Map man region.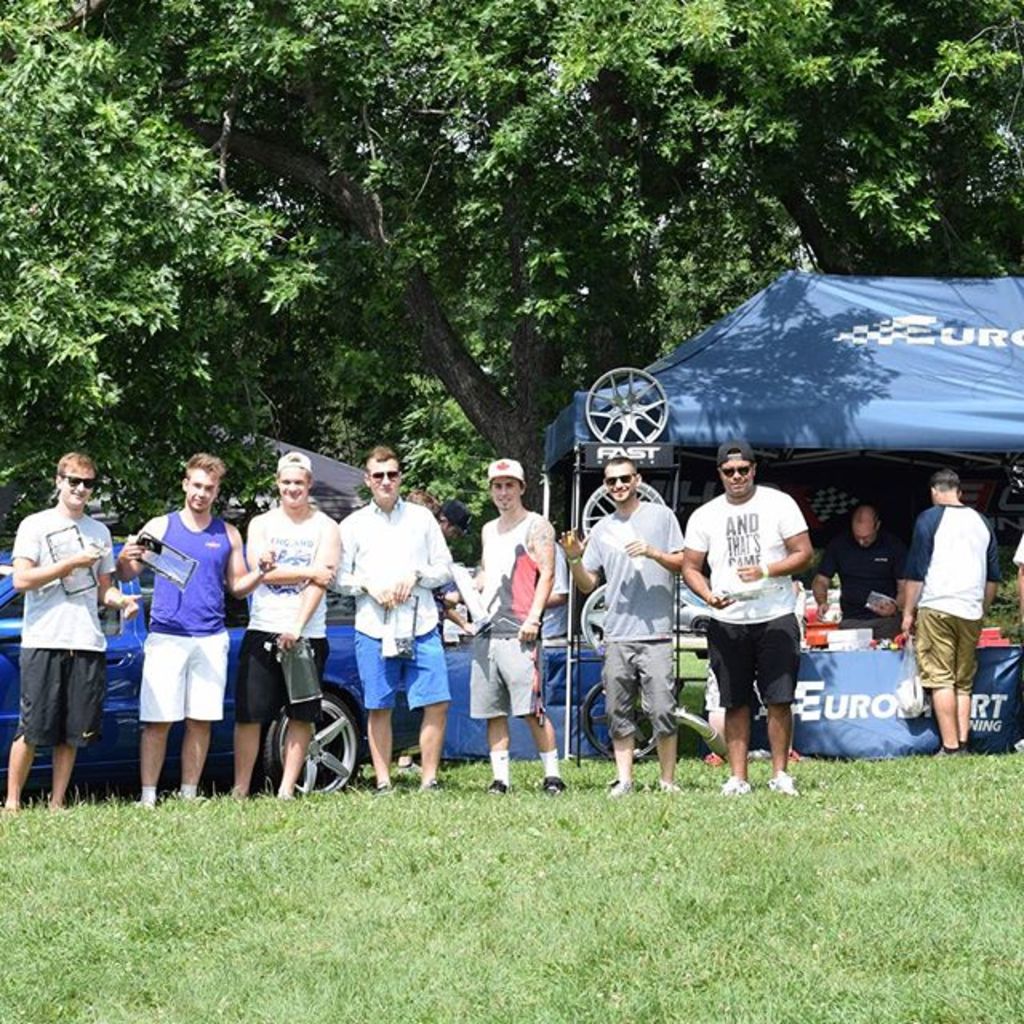
Mapped to region(0, 453, 139, 821).
